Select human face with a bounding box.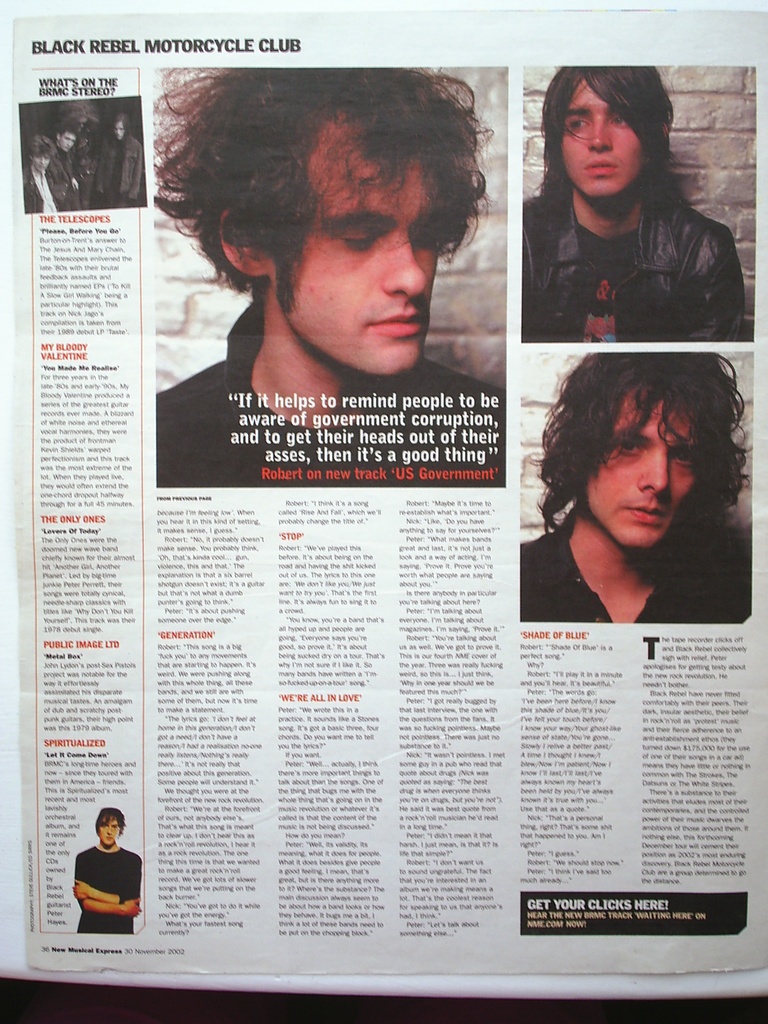
<bbox>586, 391, 696, 541</bbox>.
